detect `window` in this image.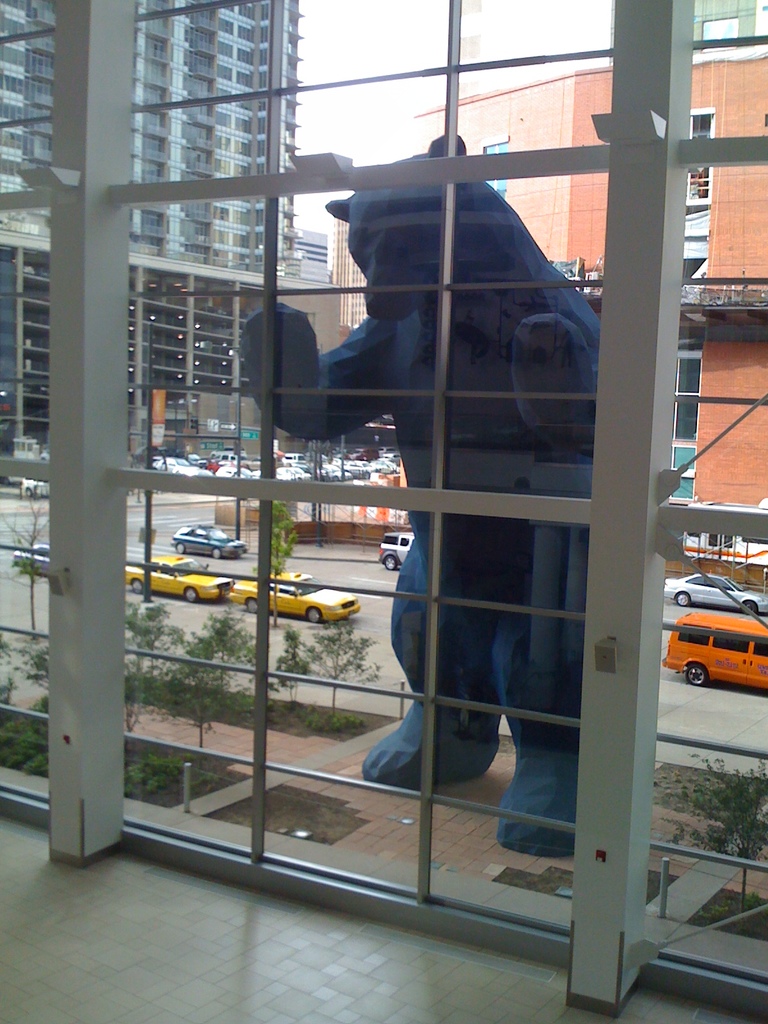
Detection: bbox=(679, 106, 723, 278).
